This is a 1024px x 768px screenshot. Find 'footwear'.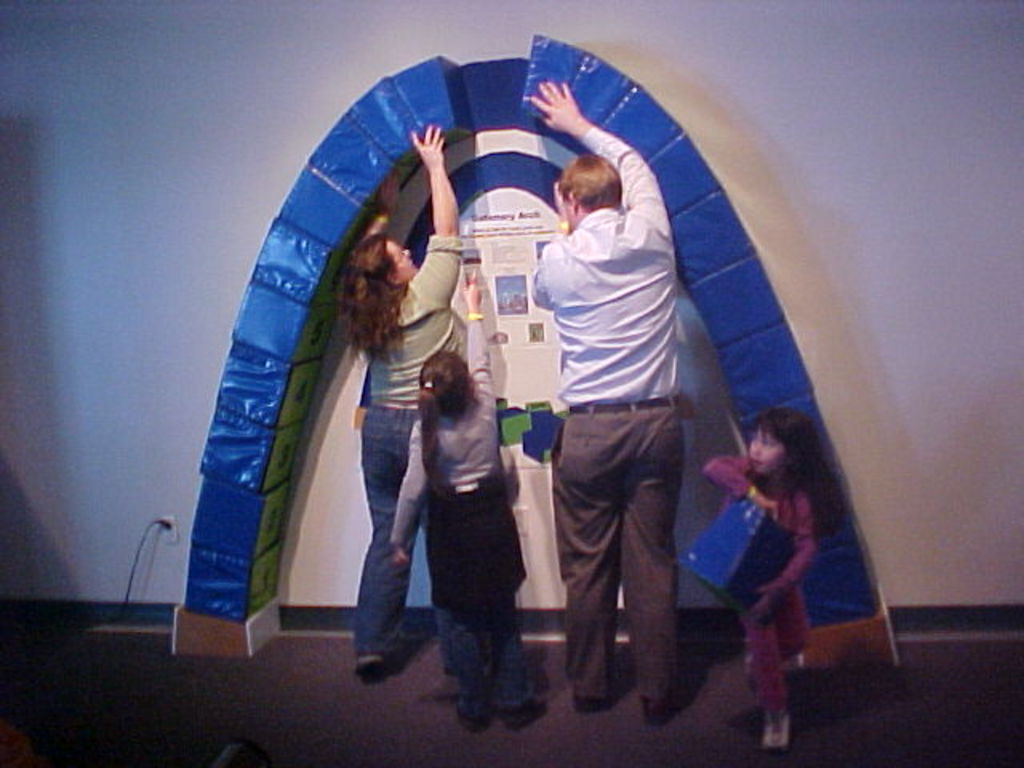
Bounding box: bbox=(642, 682, 694, 718).
